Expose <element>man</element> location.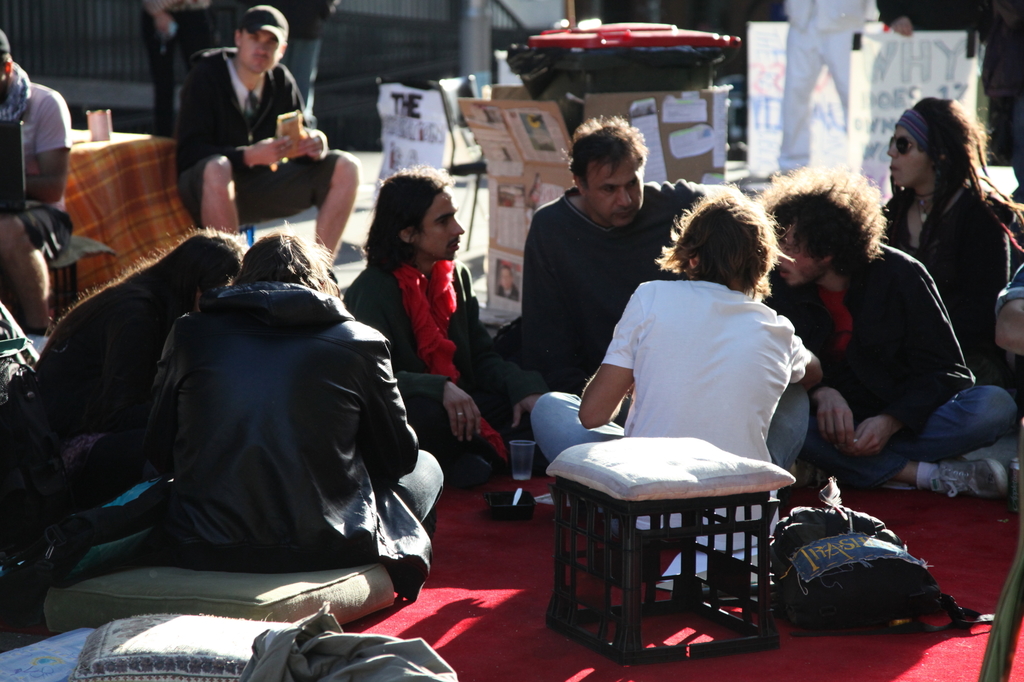
Exposed at bbox=[138, 221, 446, 604].
